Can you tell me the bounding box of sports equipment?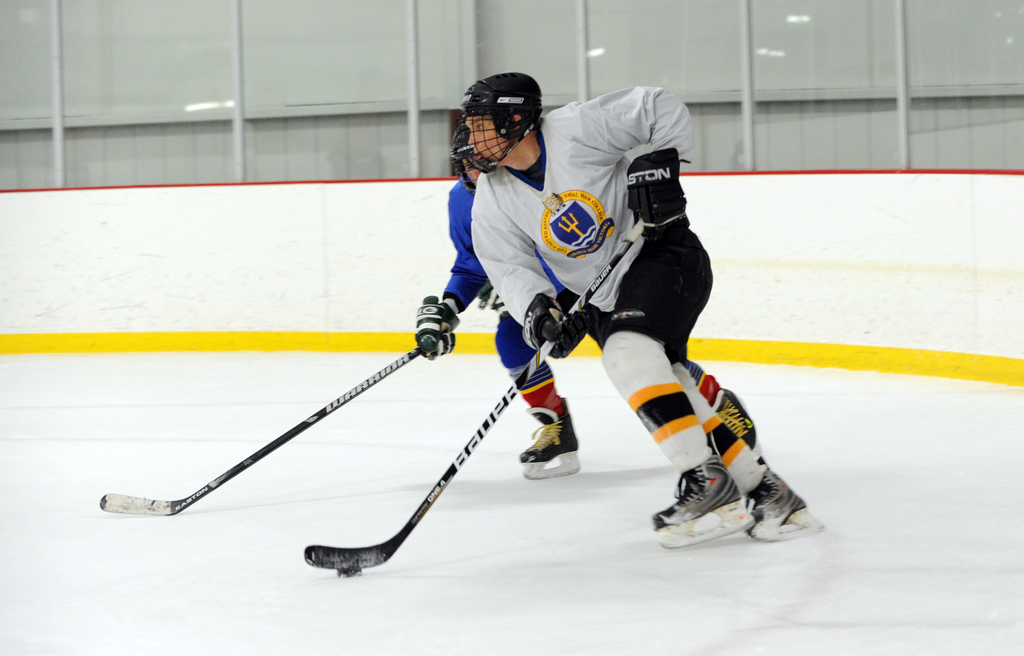
89:317:451:522.
